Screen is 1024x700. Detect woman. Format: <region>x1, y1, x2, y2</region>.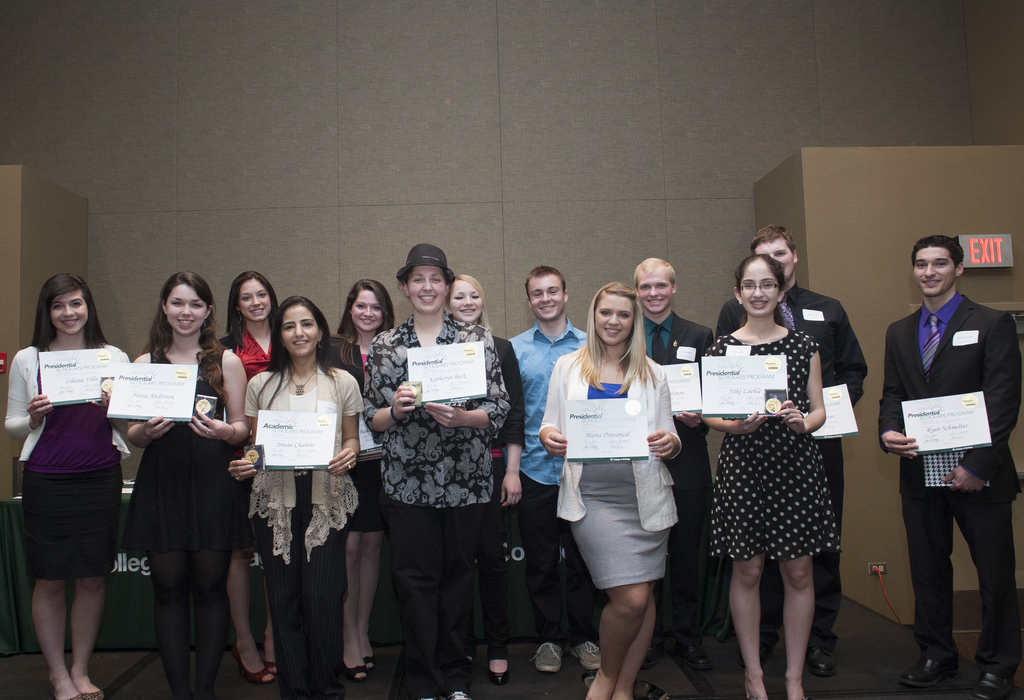
<region>1, 275, 131, 699</region>.
